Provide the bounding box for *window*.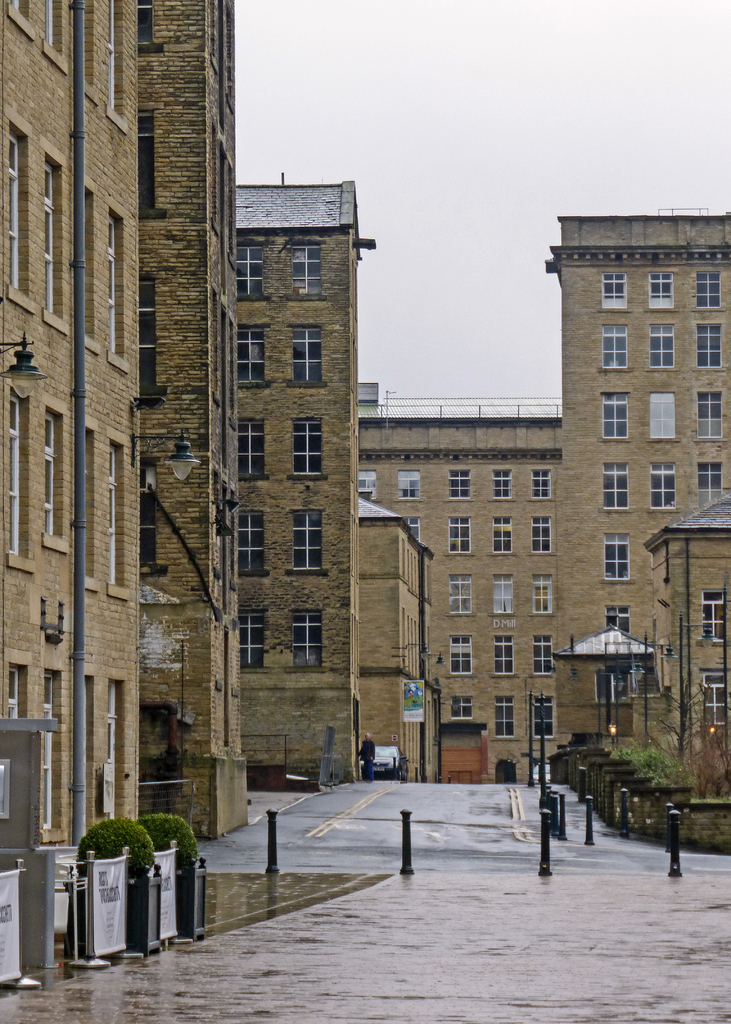
{"left": 696, "top": 270, "right": 722, "bottom": 310}.
